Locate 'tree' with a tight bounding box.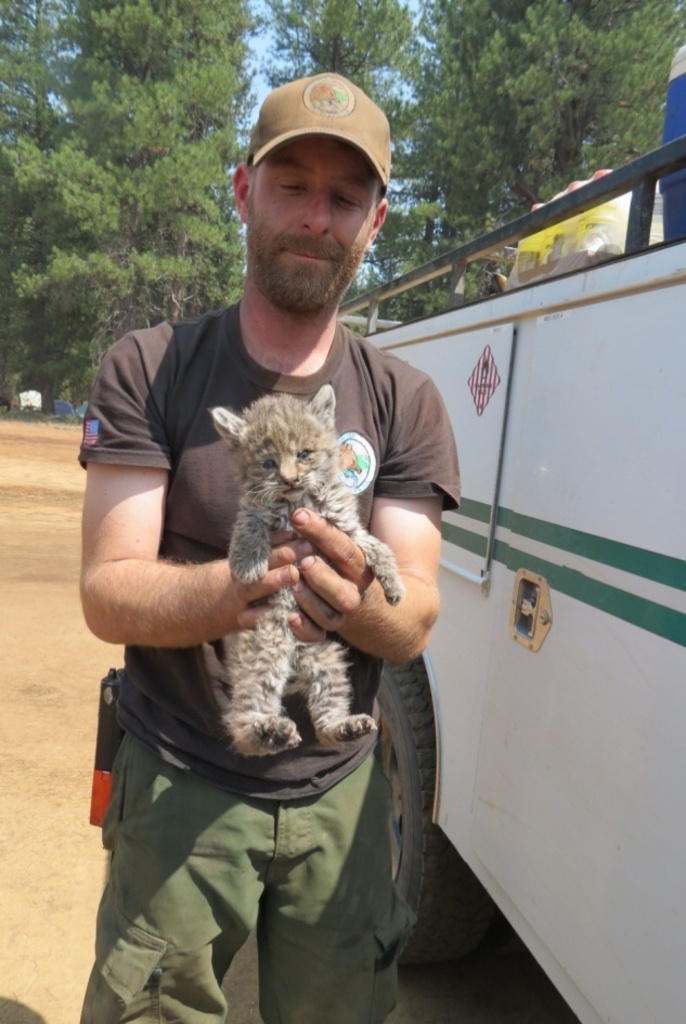
Rect(253, 0, 438, 338).
